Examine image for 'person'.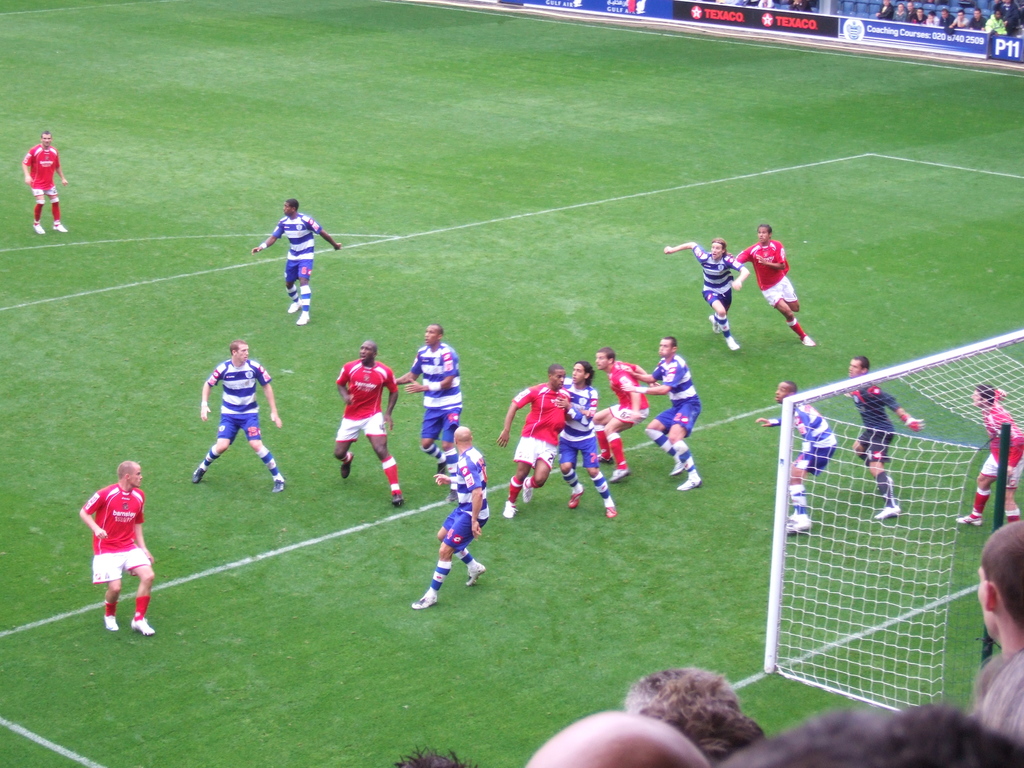
Examination result: x1=660, y1=689, x2=768, y2=767.
